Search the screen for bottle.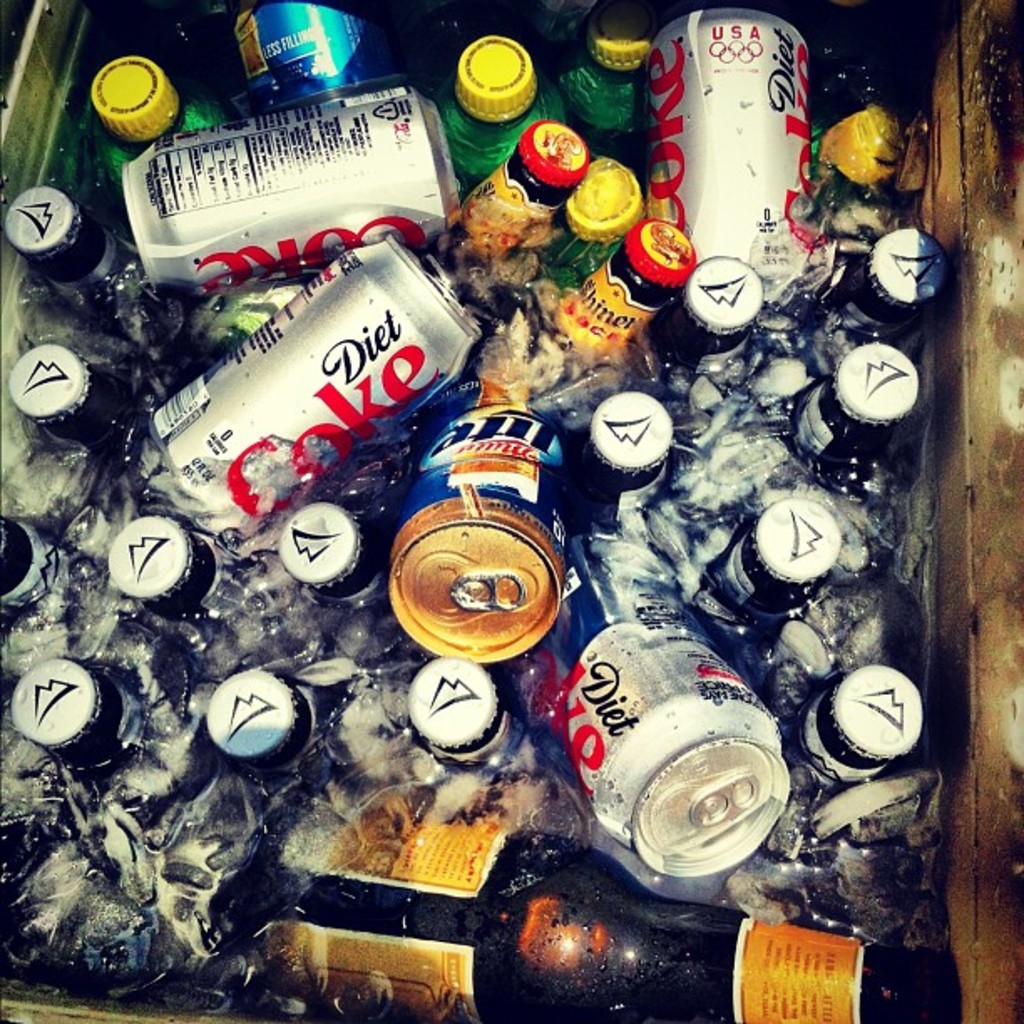
Found at x1=549 y1=226 x2=696 y2=373.
